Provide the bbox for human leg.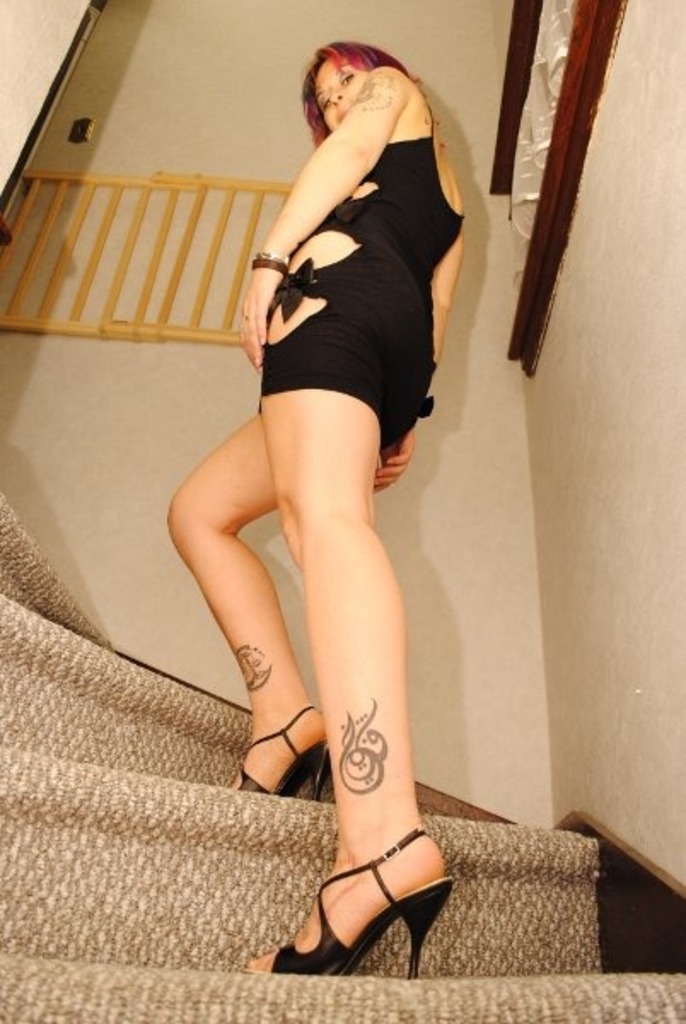
x1=237, y1=287, x2=444, y2=978.
